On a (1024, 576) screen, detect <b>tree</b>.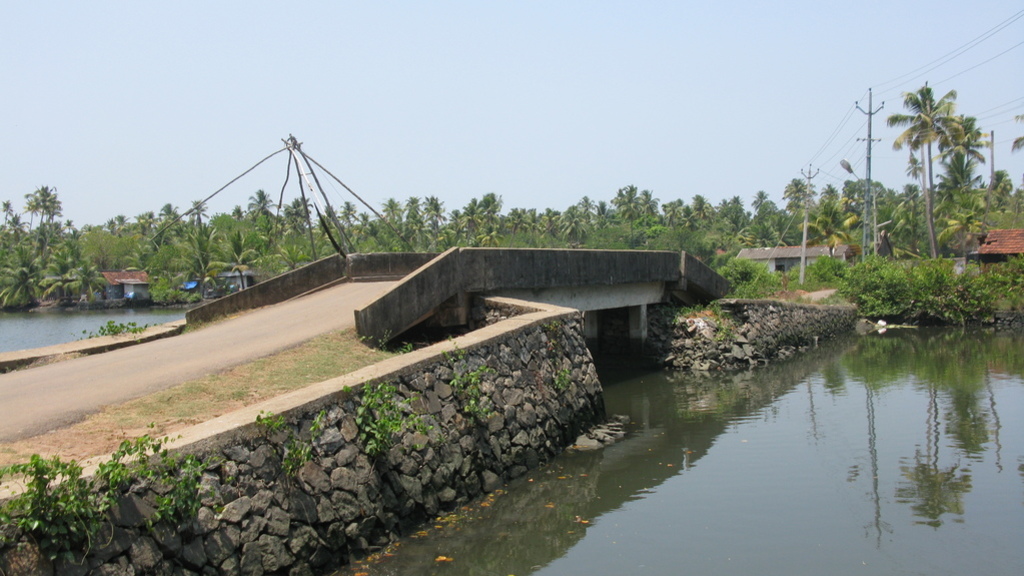
280:194:312:239.
